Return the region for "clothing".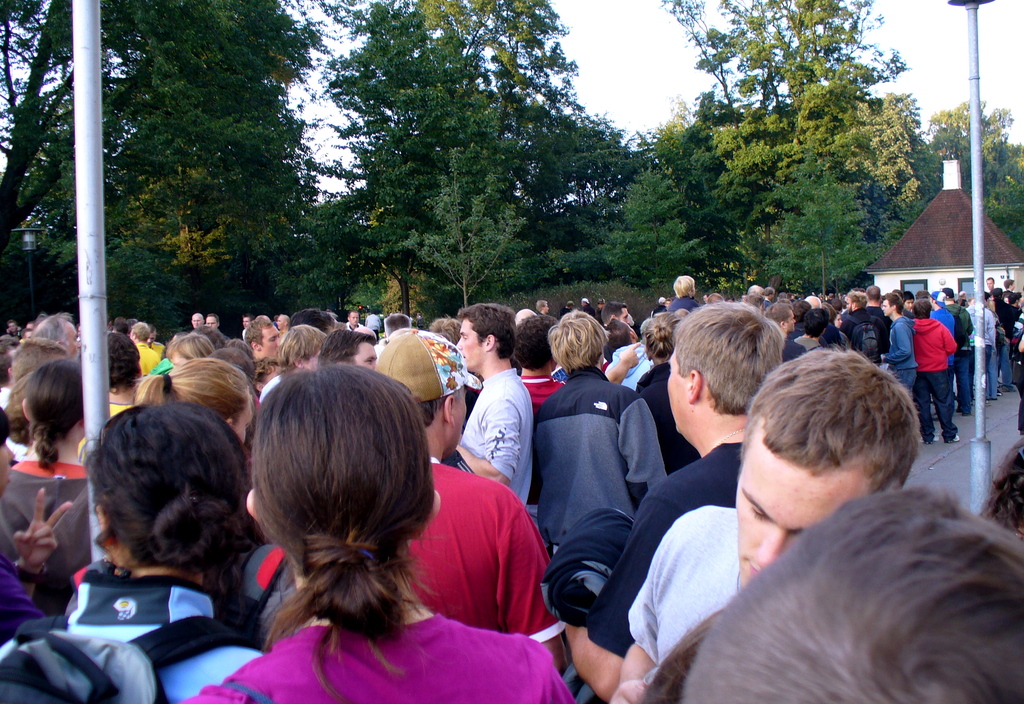
bbox=(525, 367, 675, 557).
